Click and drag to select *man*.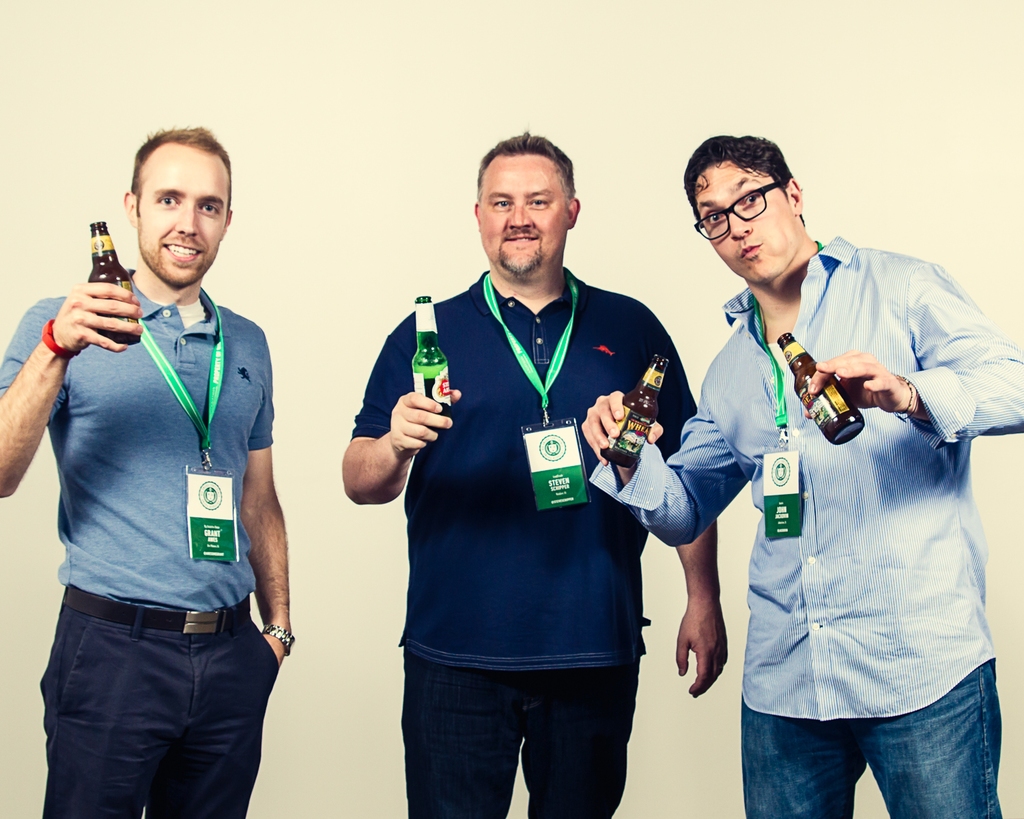
Selection: bbox=(580, 132, 1023, 818).
